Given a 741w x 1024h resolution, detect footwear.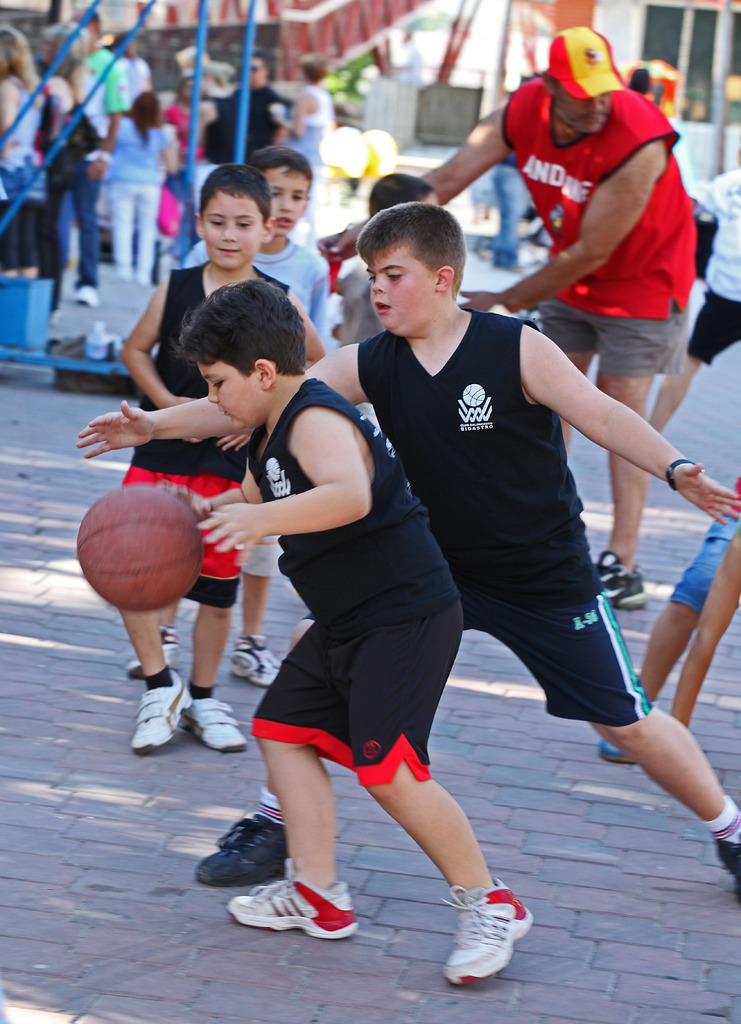
717:834:740:906.
